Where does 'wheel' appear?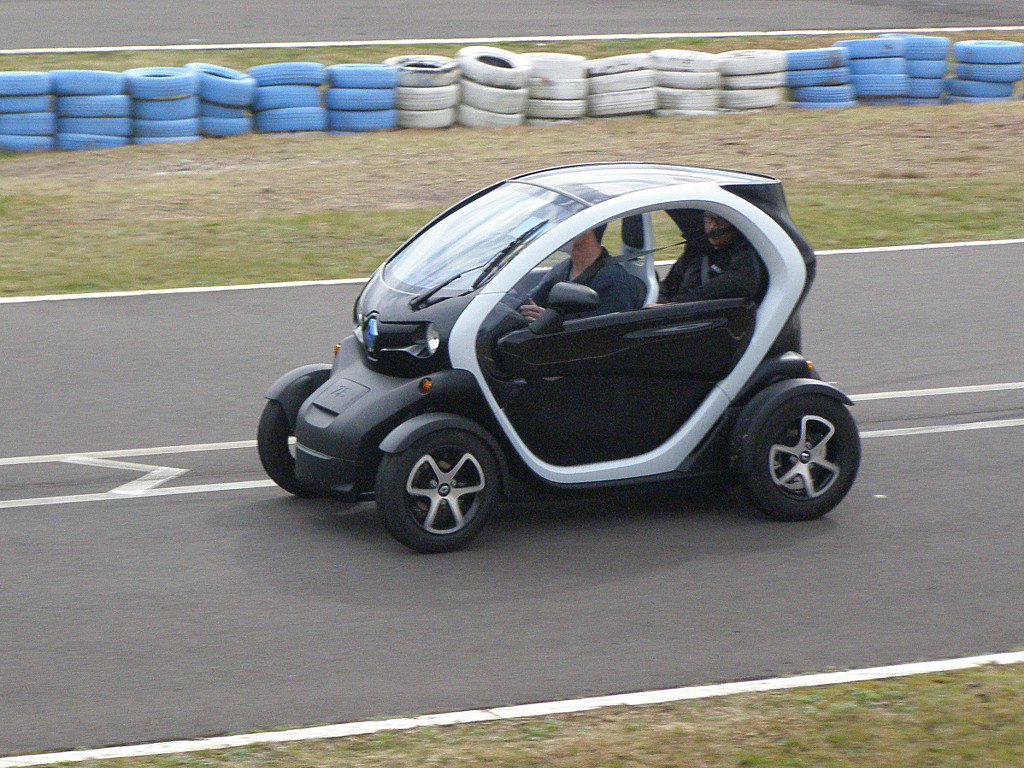
Appears at select_region(256, 397, 325, 500).
